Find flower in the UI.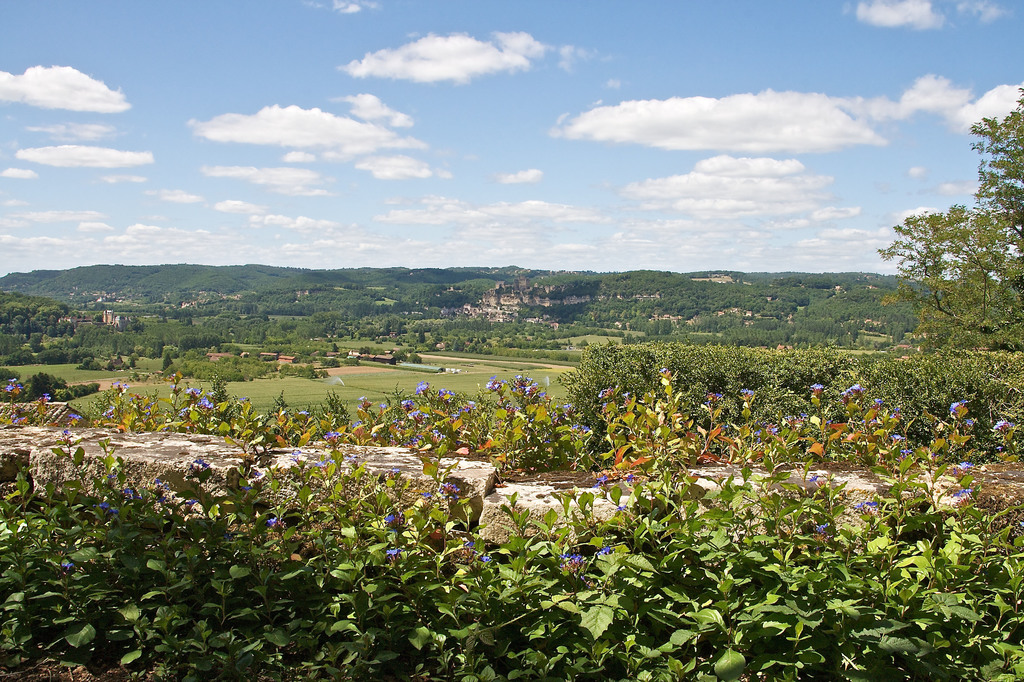
UI element at x1=268, y1=513, x2=280, y2=526.
